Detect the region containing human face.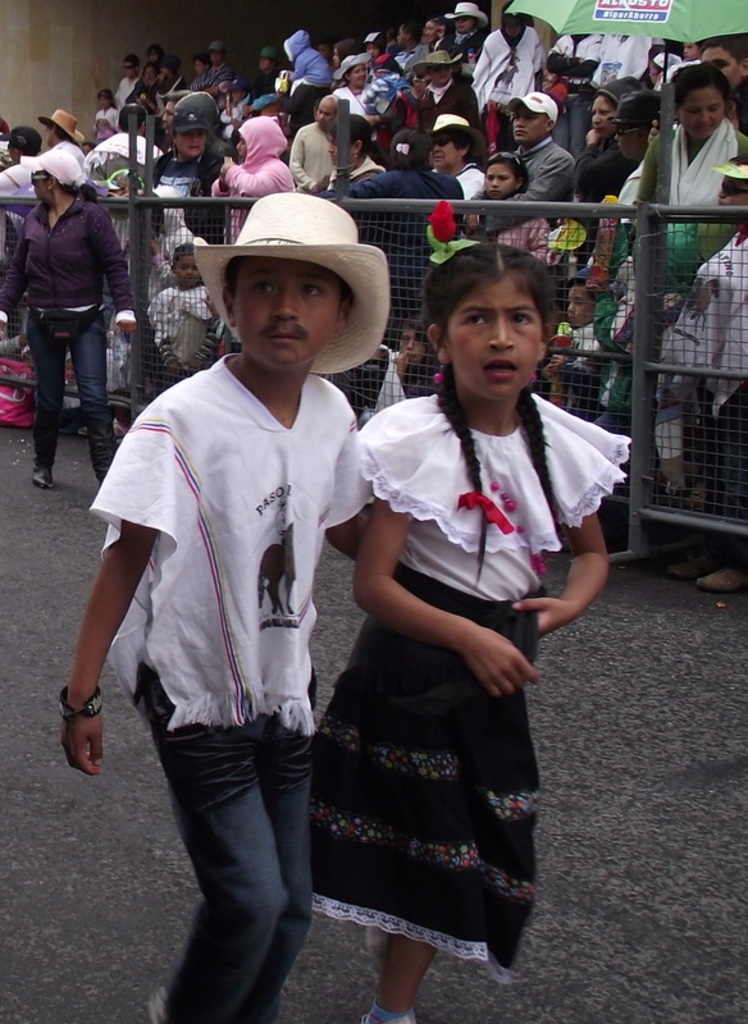
bbox(78, 143, 95, 161).
